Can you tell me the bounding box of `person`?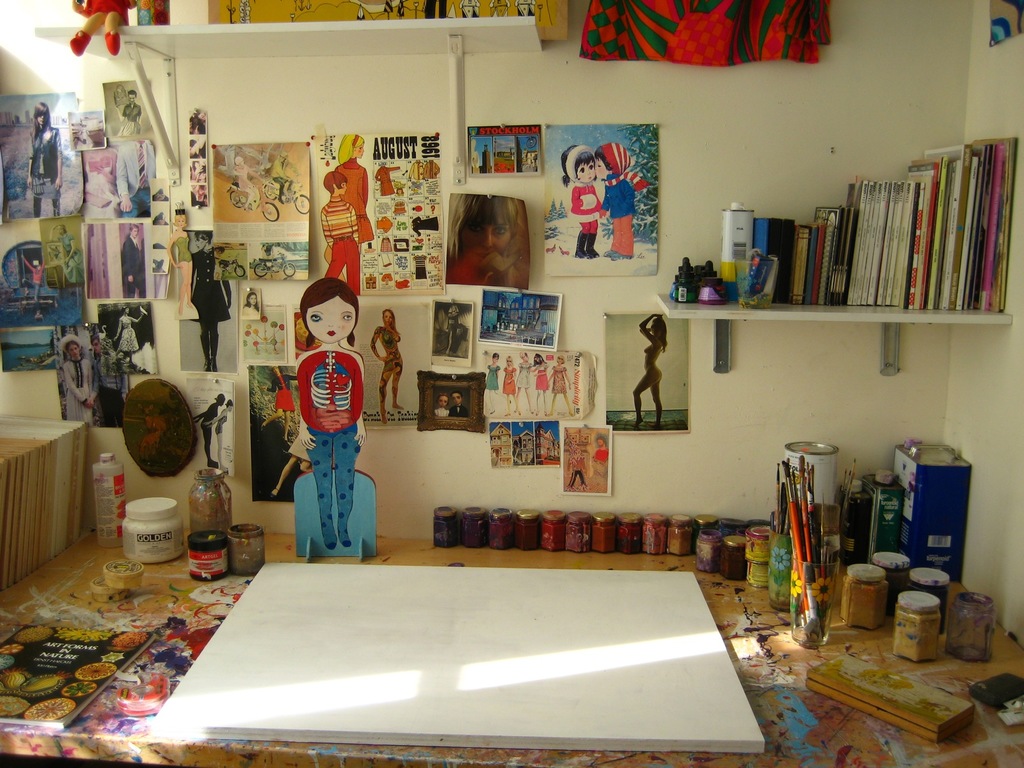
512, 352, 532, 412.
